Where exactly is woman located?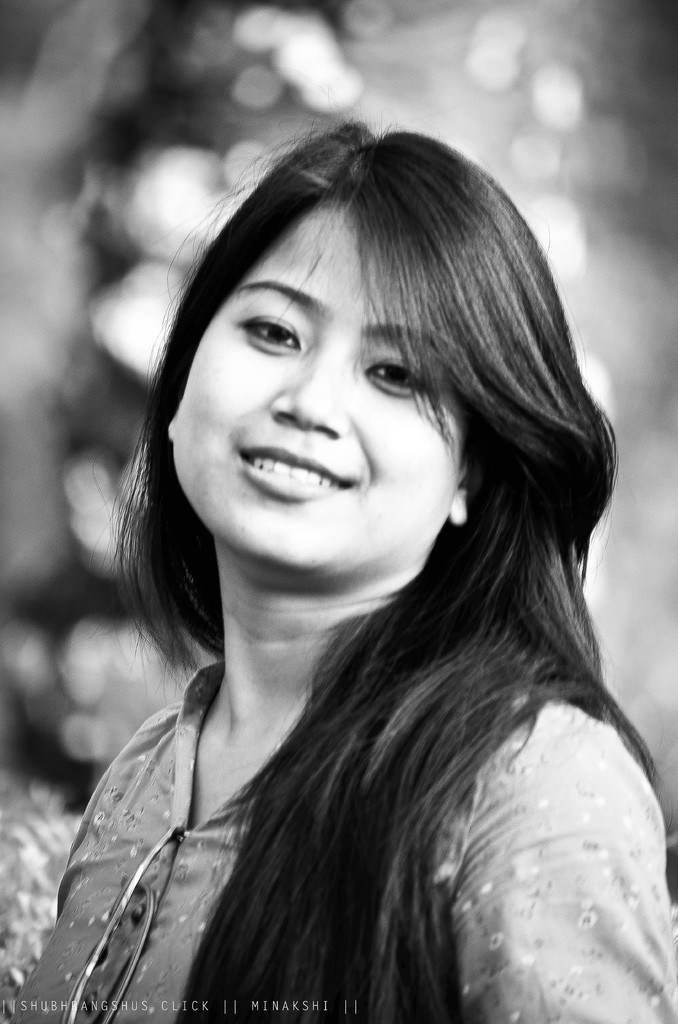
Its bounding box is <bbox>36, 81, 673, 1023</bbox>.
